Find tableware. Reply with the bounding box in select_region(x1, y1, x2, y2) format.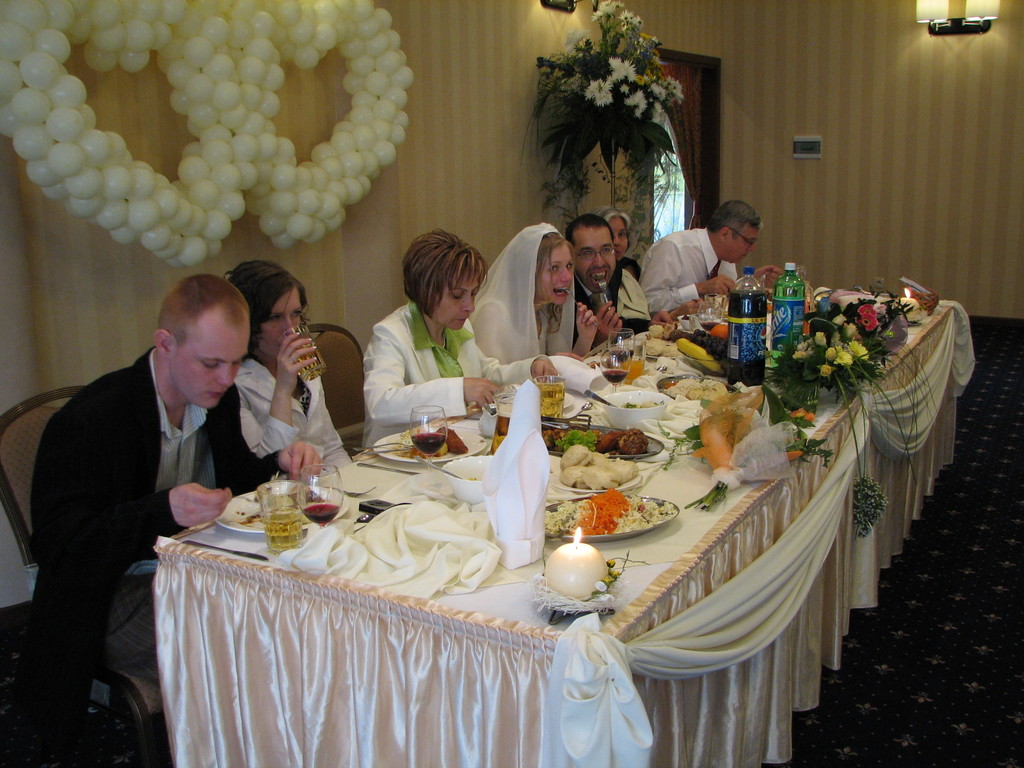
select_region(708, 295, 726, 315).
